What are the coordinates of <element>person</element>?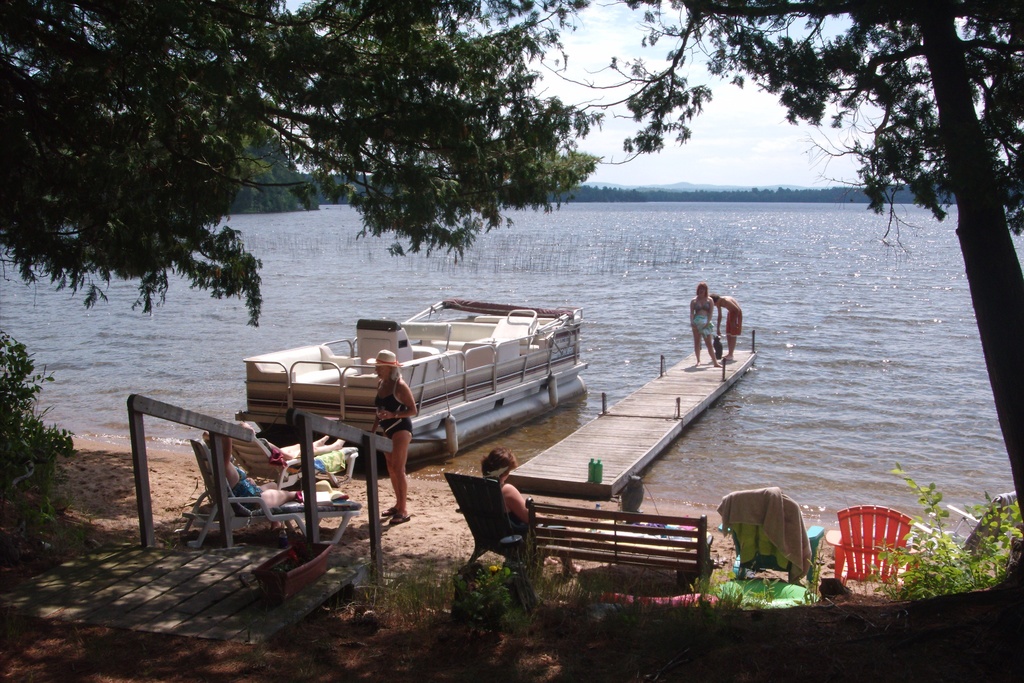
l=221, t=455, r=302, b=510.
